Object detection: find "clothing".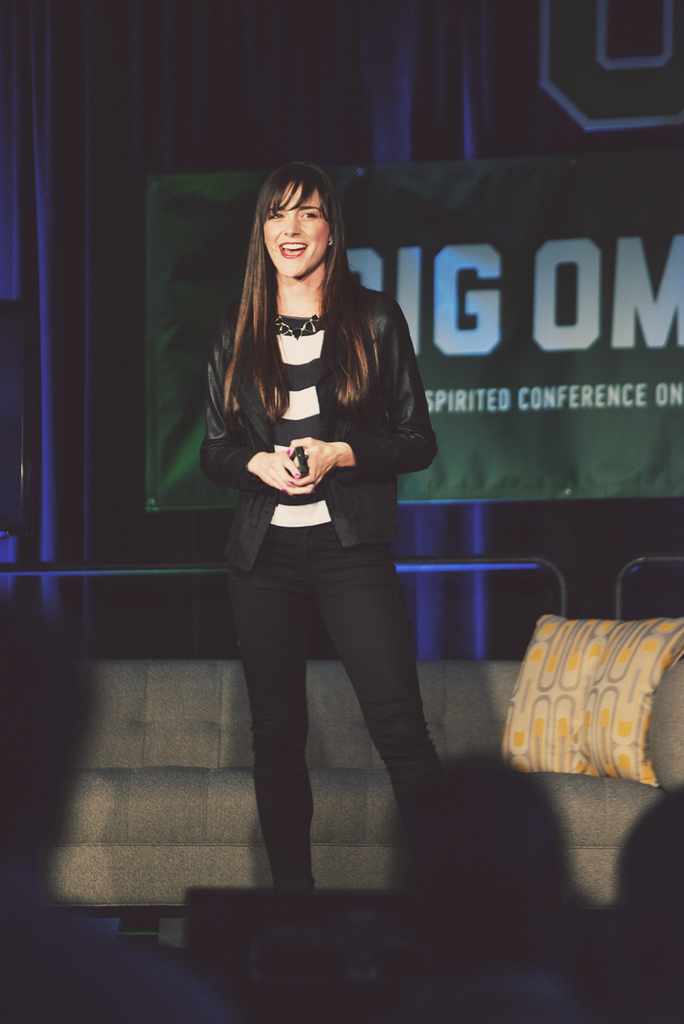
bbox(193, 225, 442, 783).
